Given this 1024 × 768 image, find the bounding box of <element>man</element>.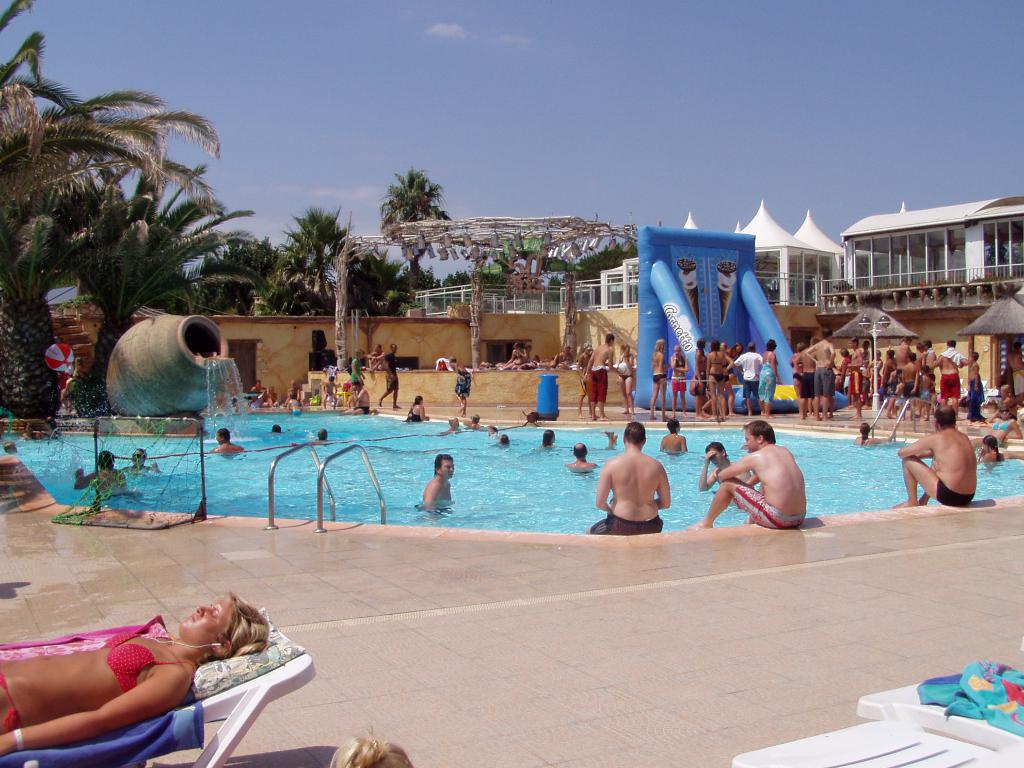
crop(810, 330, 835, 419).
